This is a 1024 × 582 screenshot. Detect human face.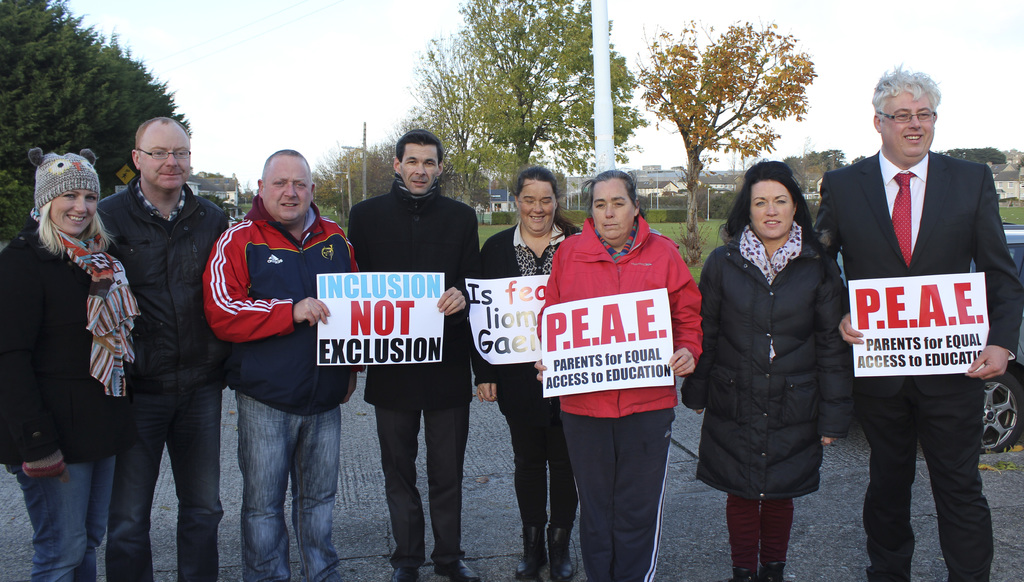
x1=61 y1=190 x2=94 y2=238.
